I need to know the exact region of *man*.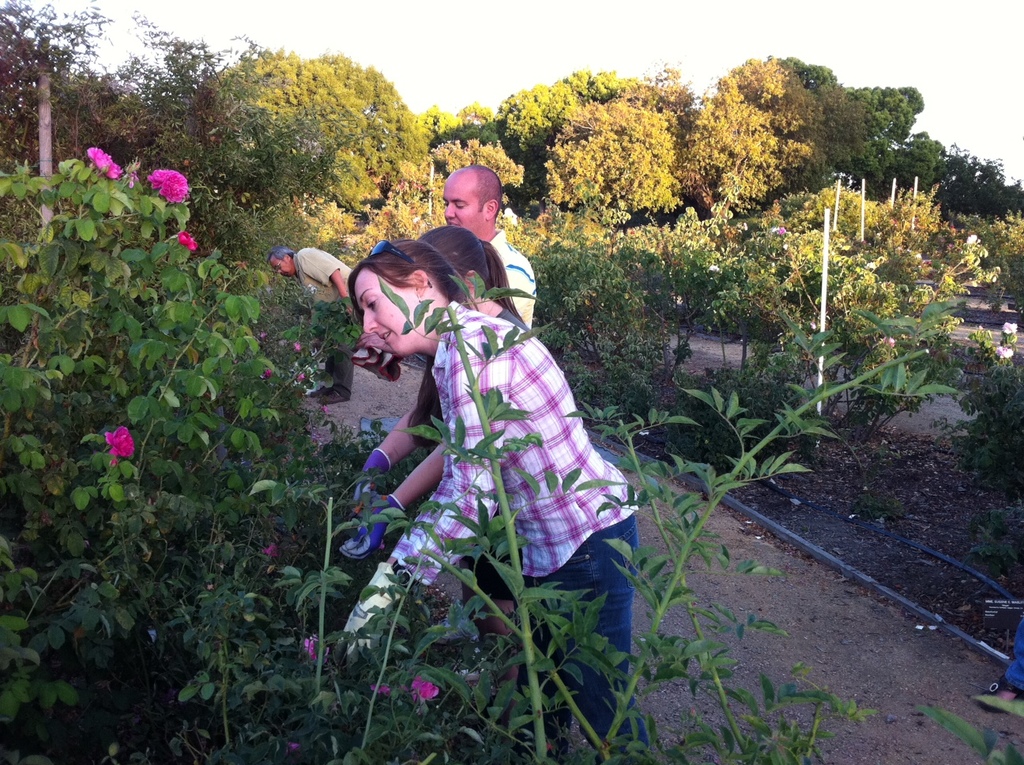
Region: pyautogui.locateOnScreen(445, 166, 533, 336).
